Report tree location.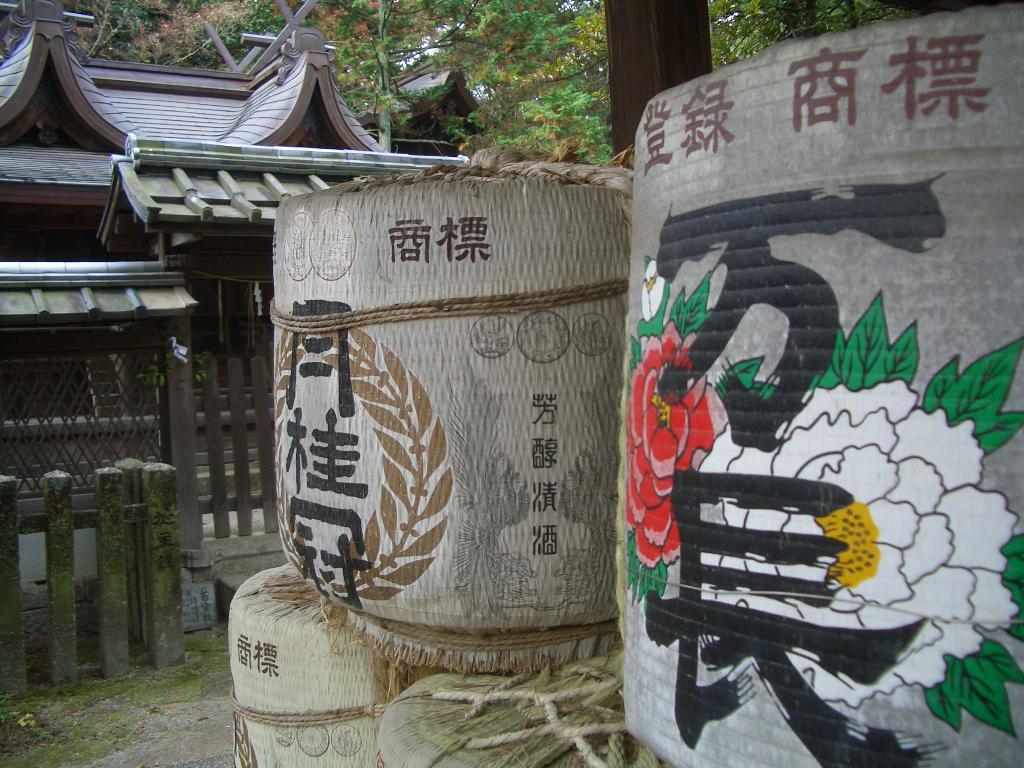
Report: (left=65, top=0, right=234, bottom=71).
